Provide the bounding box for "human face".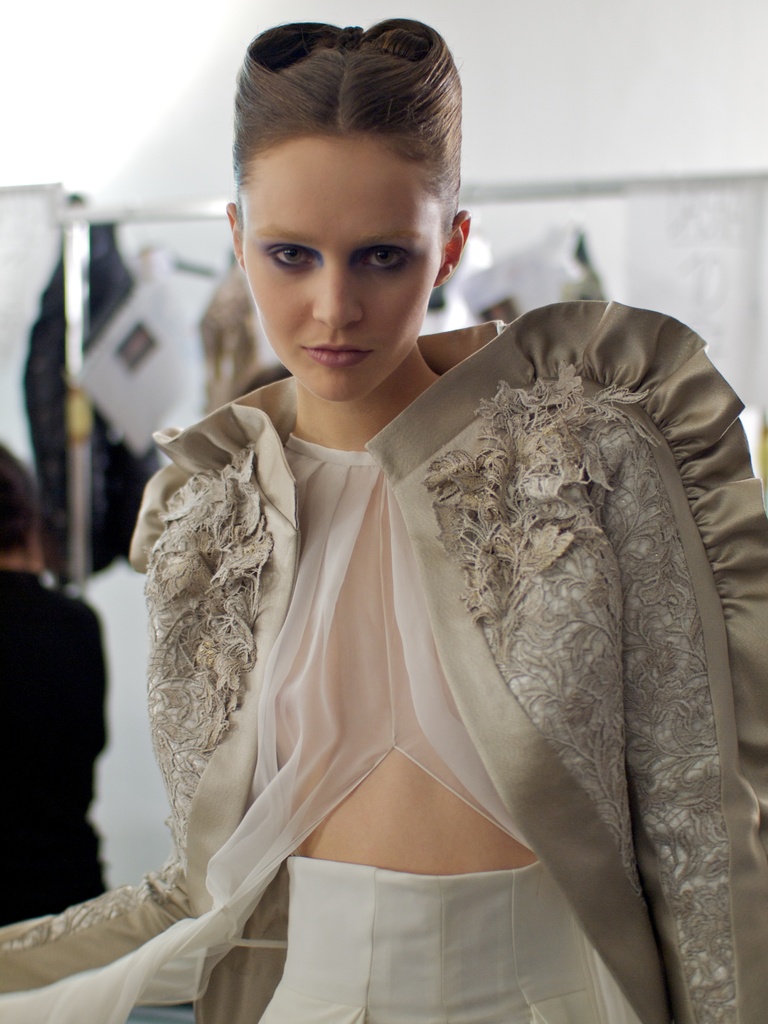
bbox=[242, 130, 445, 401].
